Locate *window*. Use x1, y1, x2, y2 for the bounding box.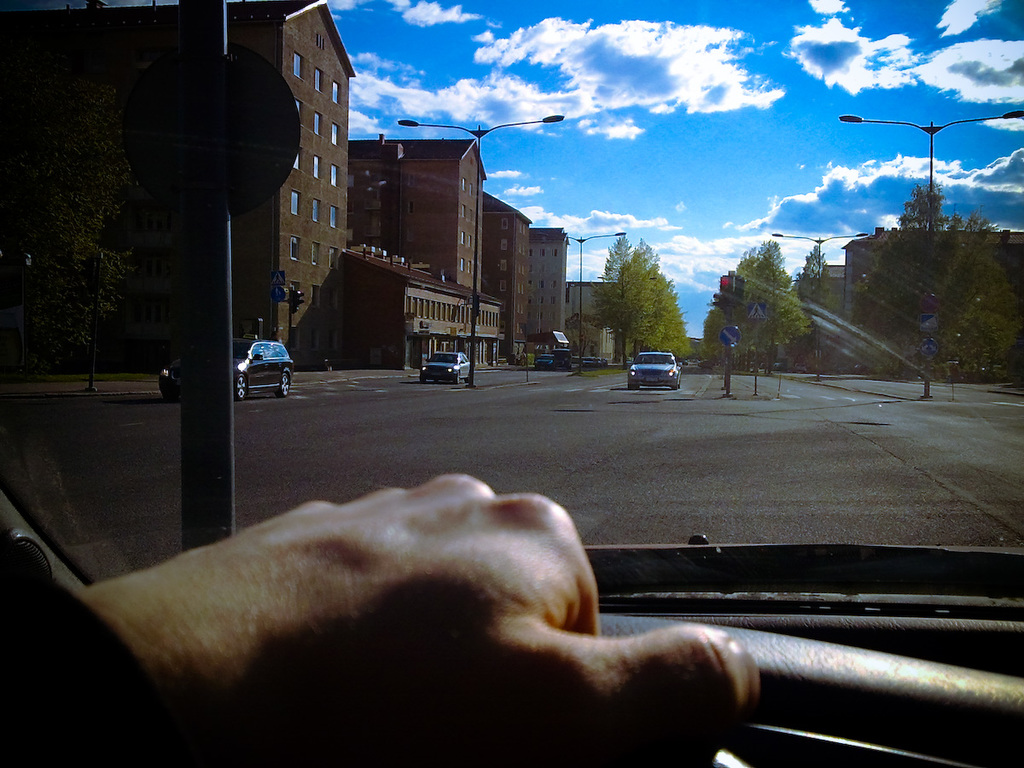
328, 207, 337, 229.
